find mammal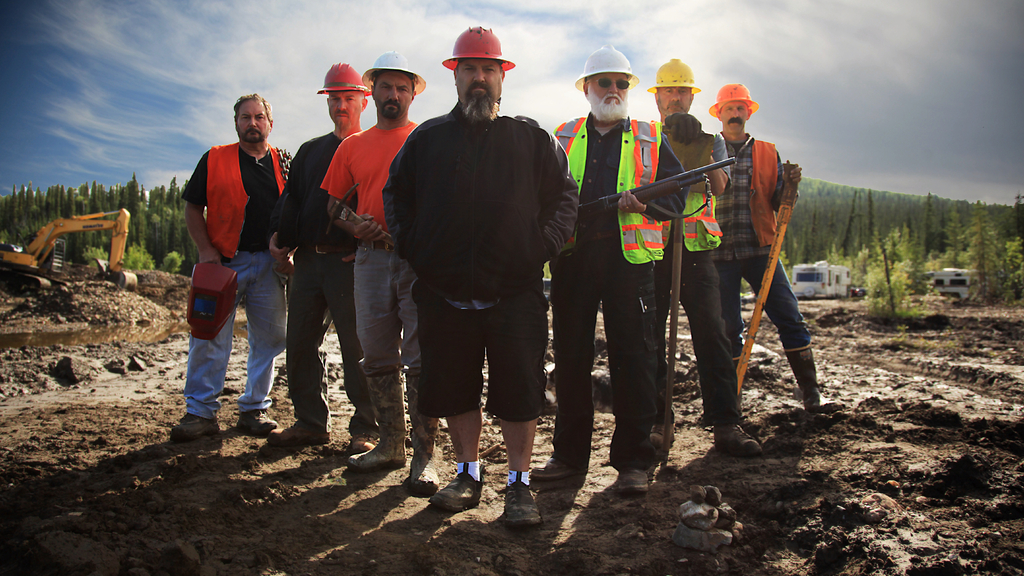
x1=707, y1=82, x2=839, y2=414
